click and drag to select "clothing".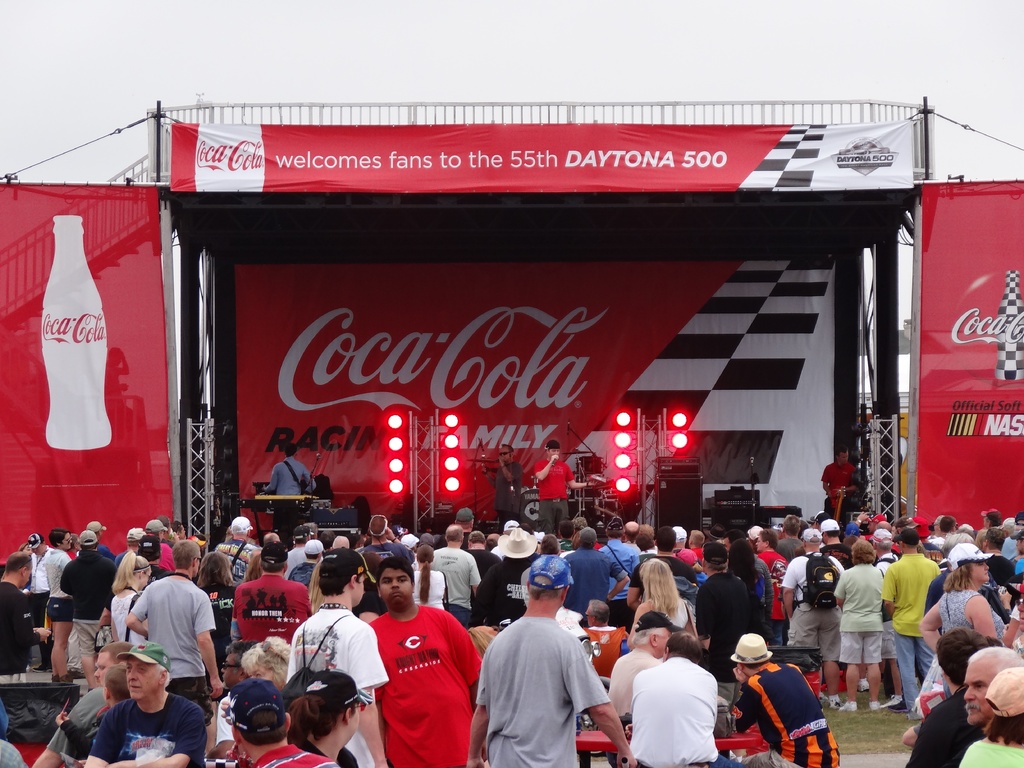
Selection: bbox=(425, 548, 484, 608).
